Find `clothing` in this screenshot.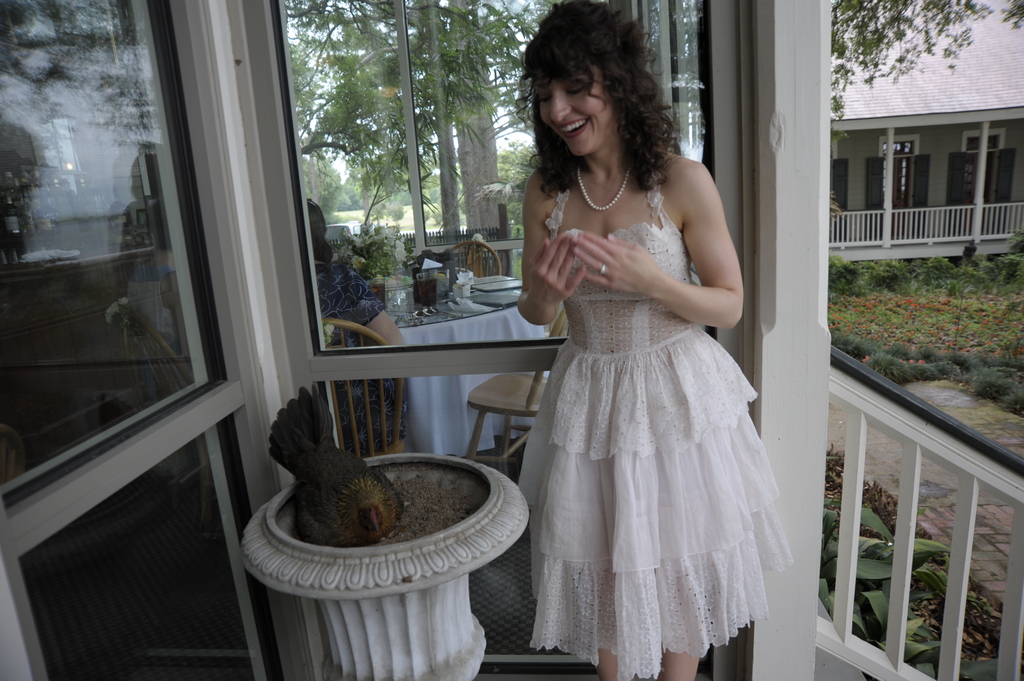
The bounding box for `clothing` is box=[314, 261, 412, 460].
